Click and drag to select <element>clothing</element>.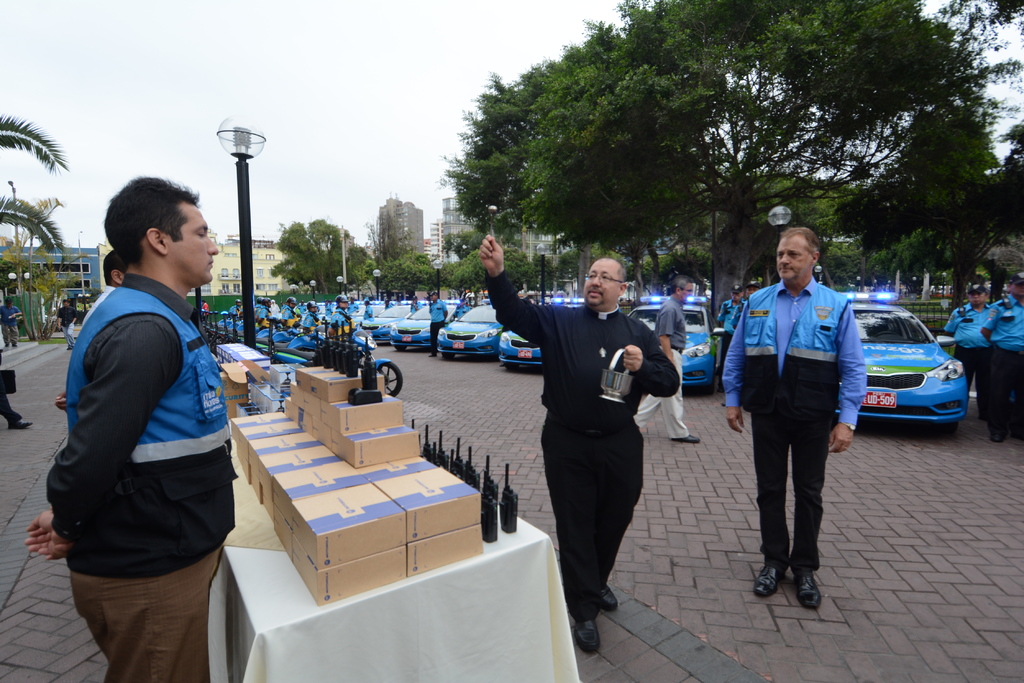
Selection: crop(941, 303, 993, 399).
